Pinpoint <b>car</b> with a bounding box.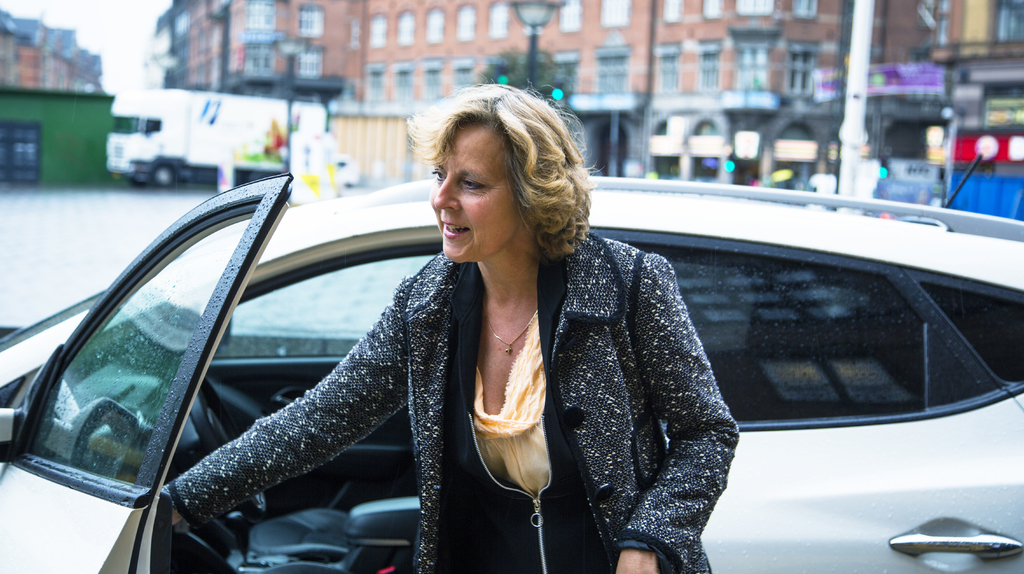
0,170,1023,573.
